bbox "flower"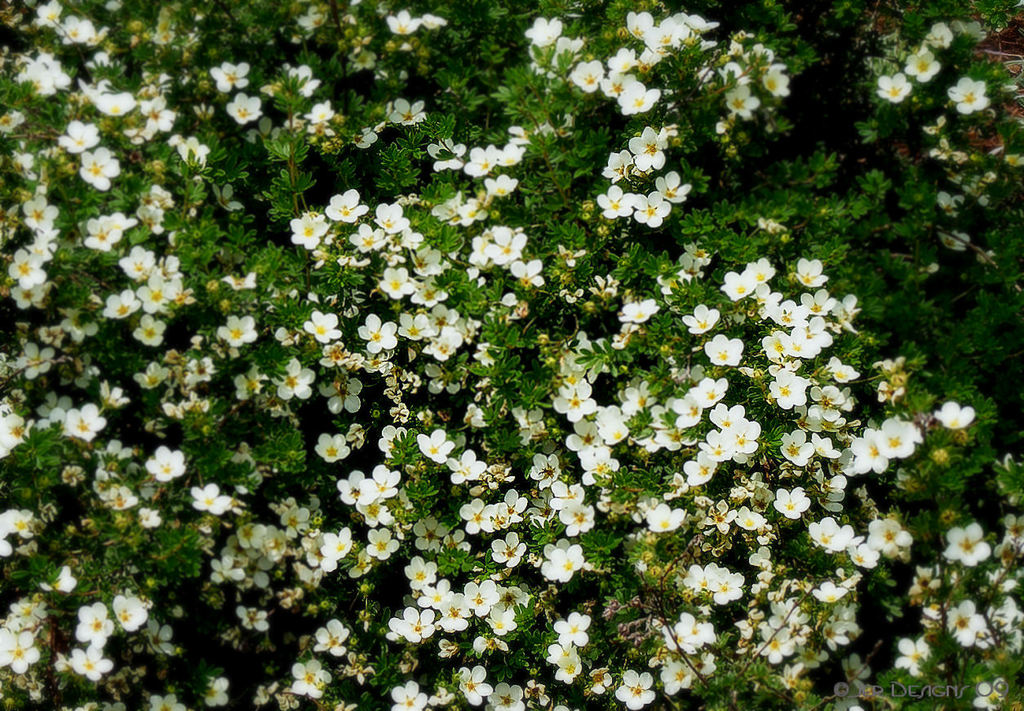
crop(903, 46, 945, 87)
